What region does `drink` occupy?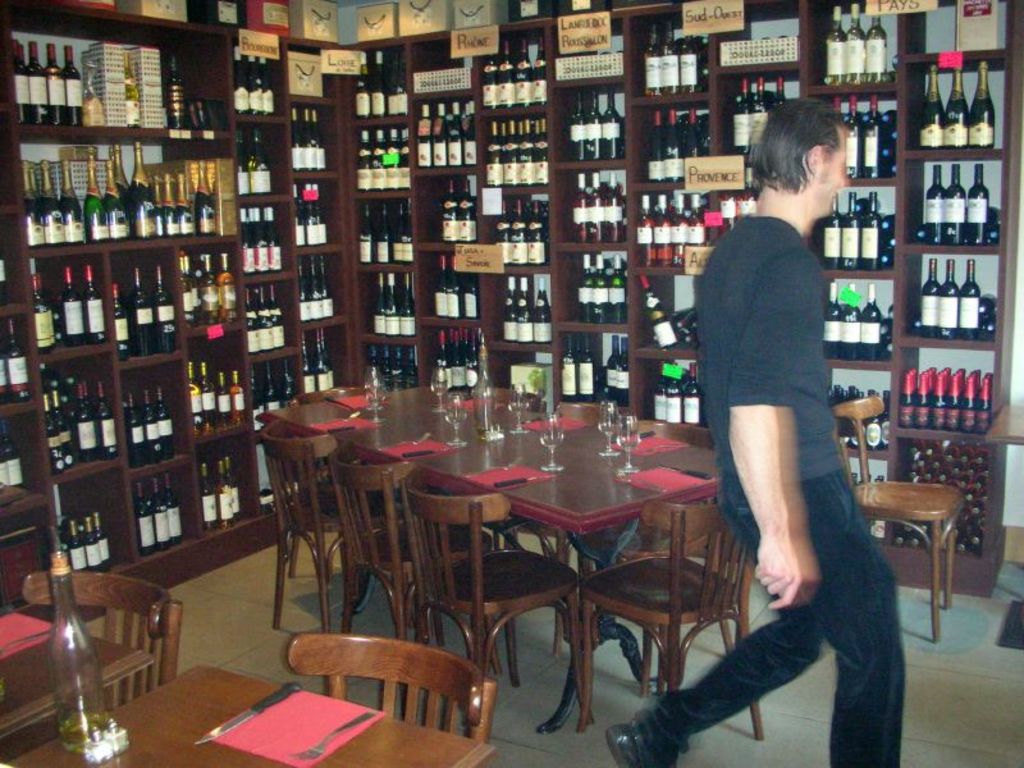
box(577, 332, 600, 403).
